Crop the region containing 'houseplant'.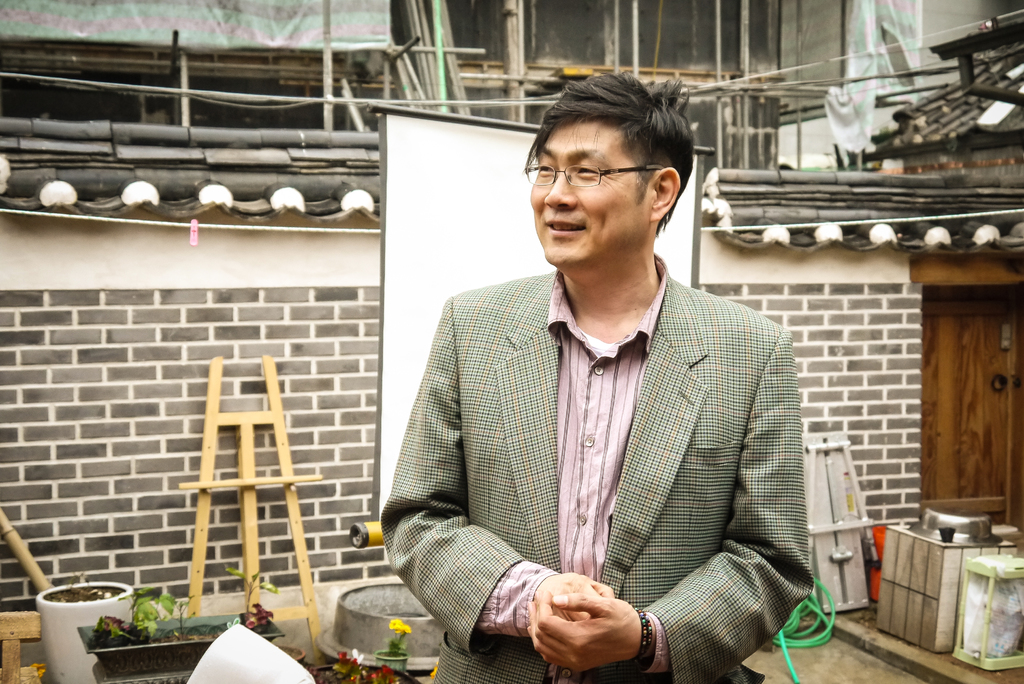
Crop region: select_region(39, 573, 136, 683).
